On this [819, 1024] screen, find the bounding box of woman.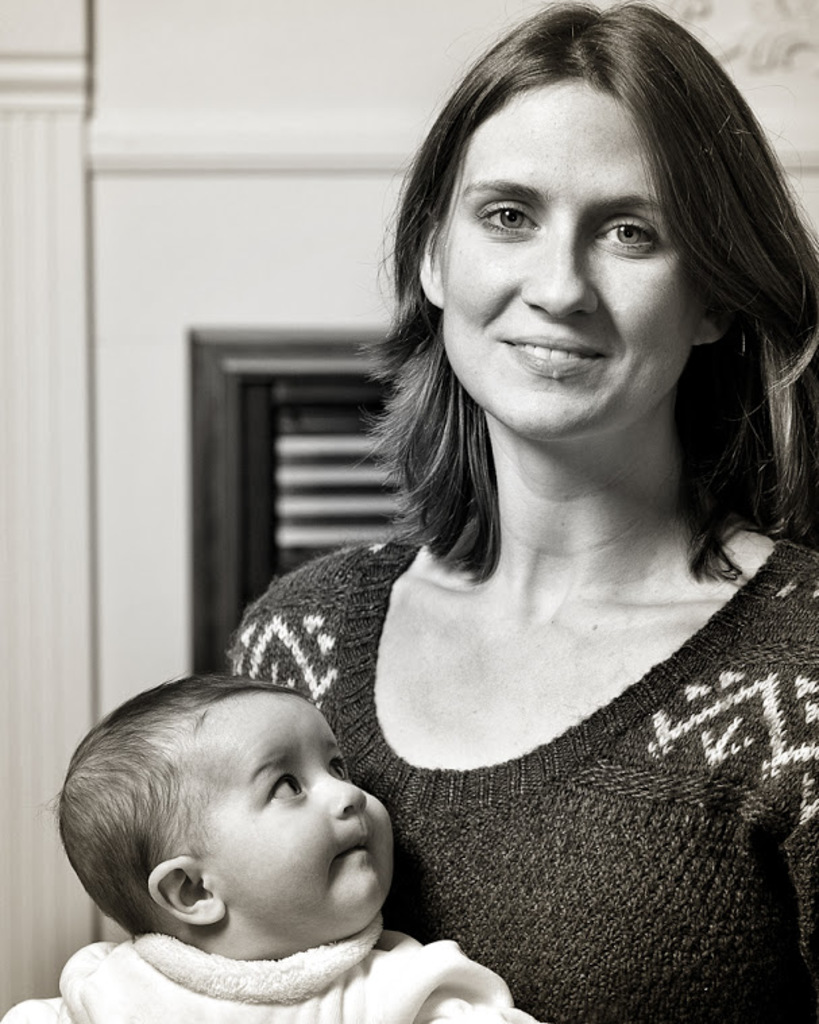
Bounding box: select_region(175, 39, 818, 1008).
